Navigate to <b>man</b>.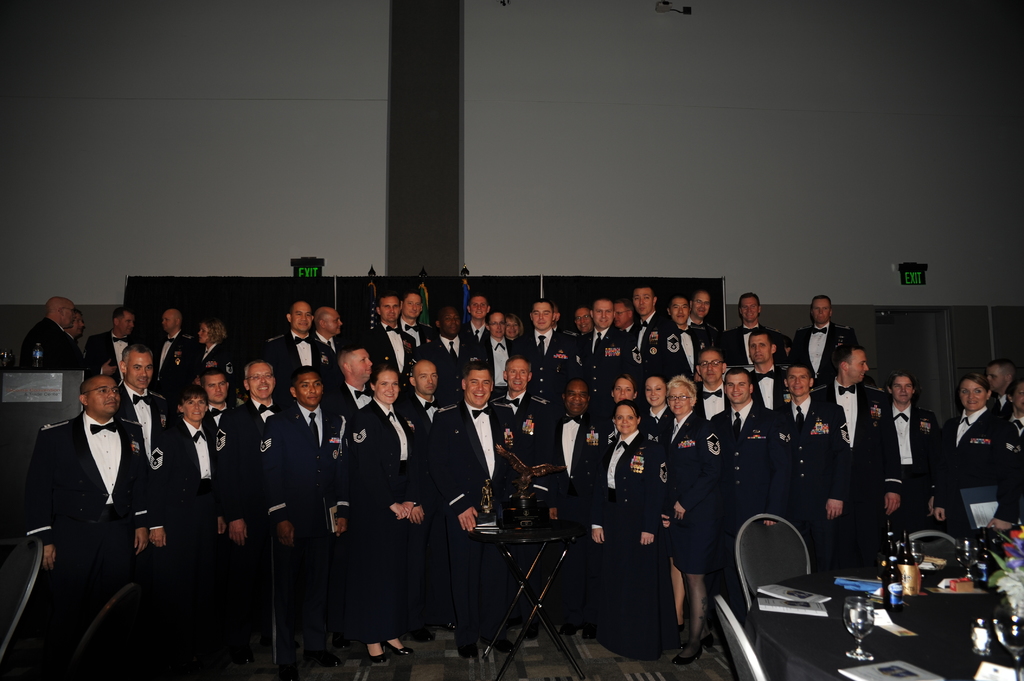
Navigation target: (488,356,560,487).
